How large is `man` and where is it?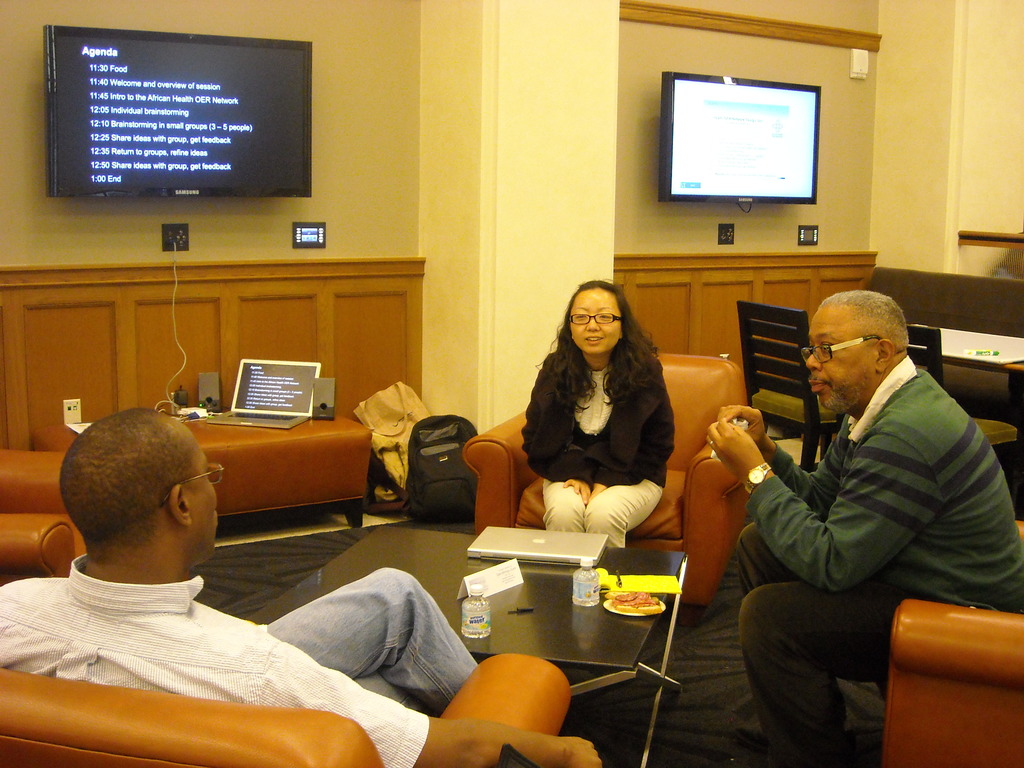
Bounding box: (x1=0, y1=406, x2=603, y2=767).
